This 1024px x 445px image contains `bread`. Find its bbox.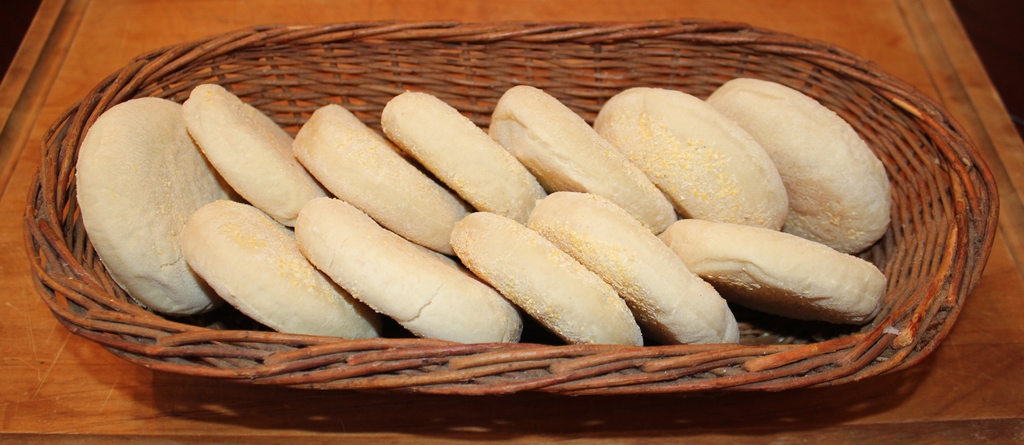
bbox=[655, 202, 880, 324].
